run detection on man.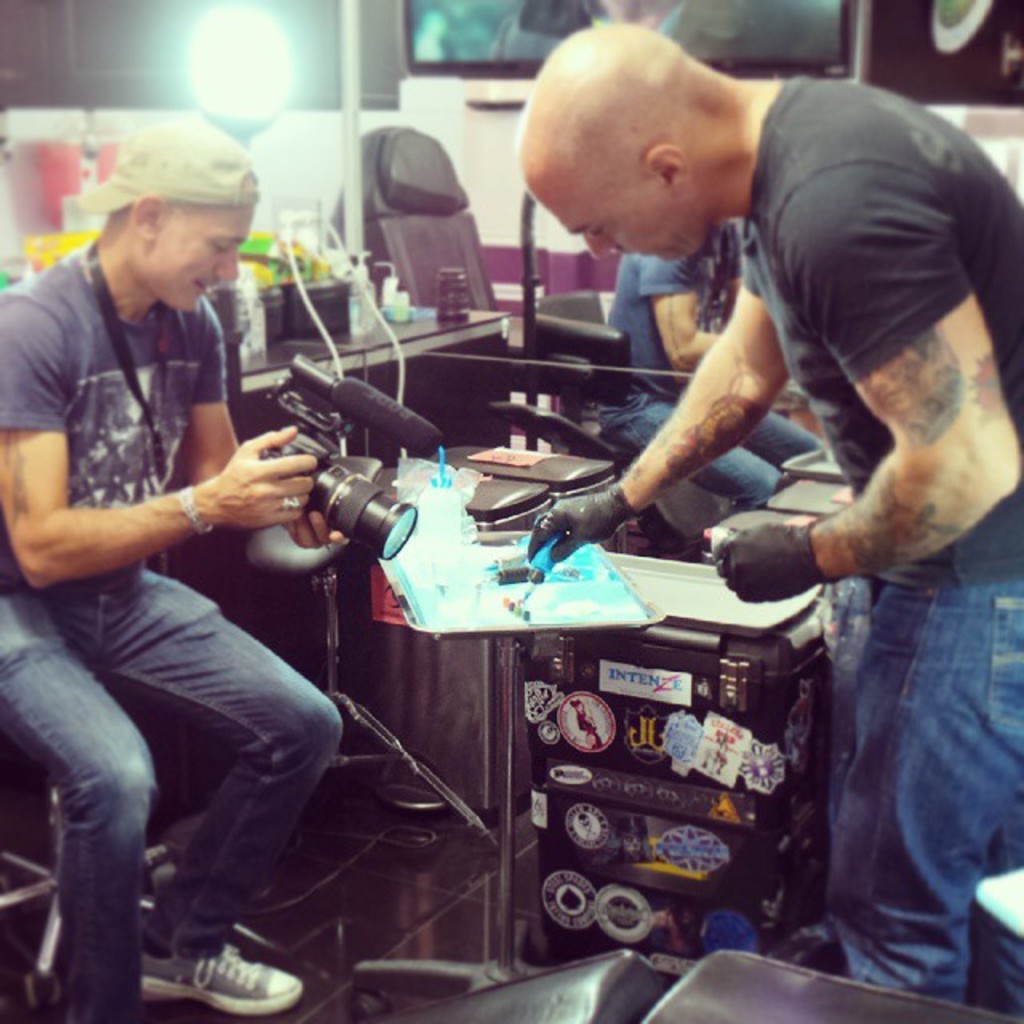
Result: 3 109 387 1005.
